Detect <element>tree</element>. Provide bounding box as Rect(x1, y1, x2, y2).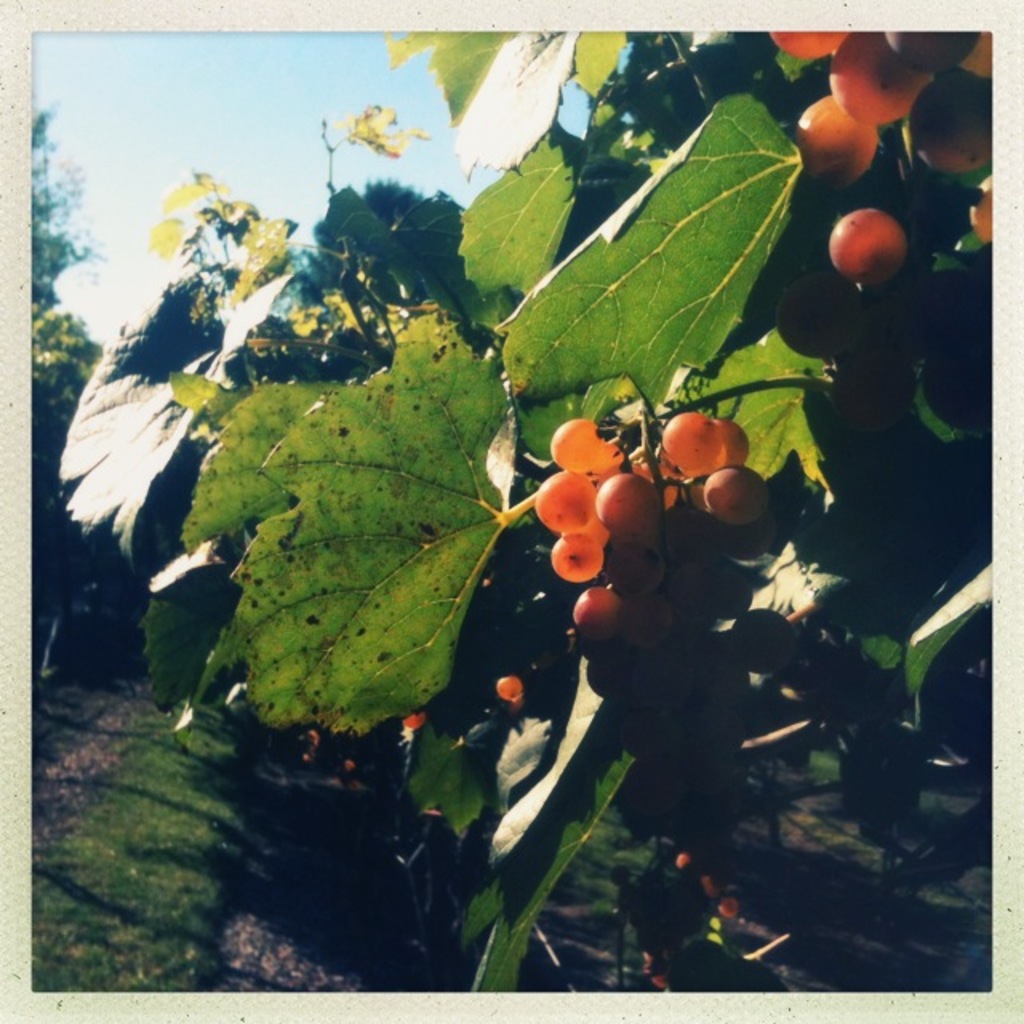
Rect(32, 109, 96, 318).
